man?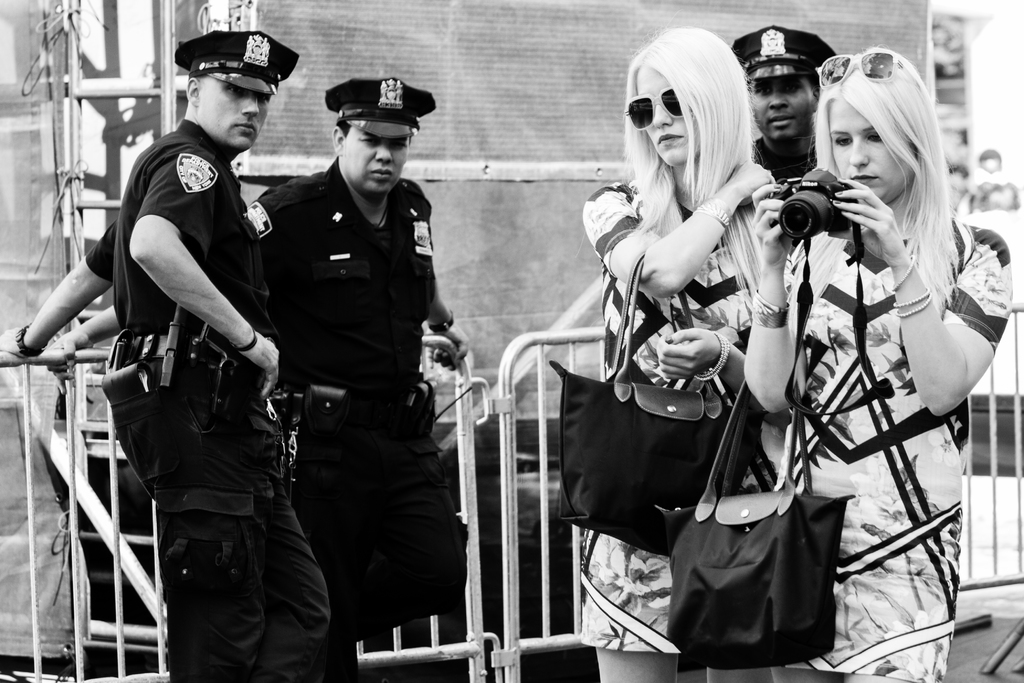
{"x1": 737, "y1": 19, "x2": 845, "y2": 152}
